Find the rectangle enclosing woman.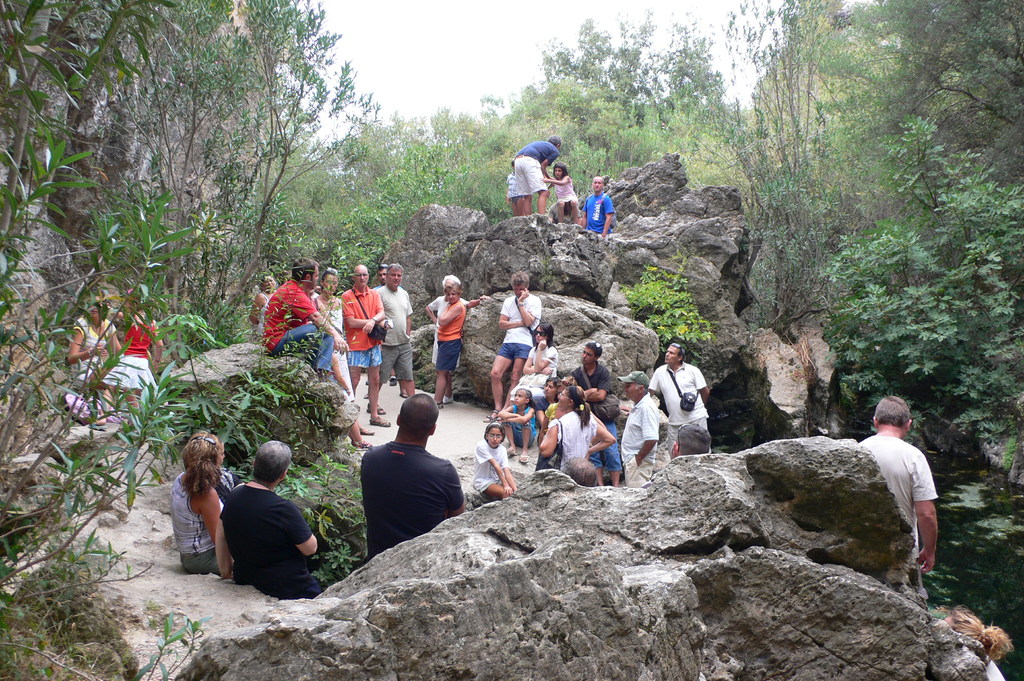
locate(538, 386, 614, 475).
